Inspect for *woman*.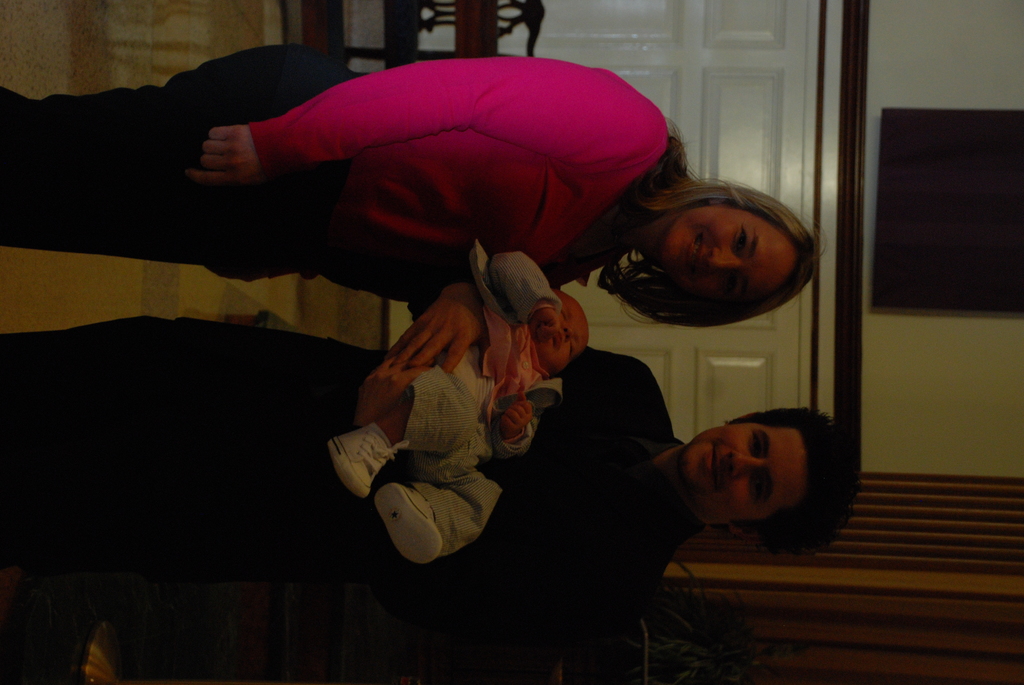
Inspection: left=0, top=40, right=828, bottom=332.
